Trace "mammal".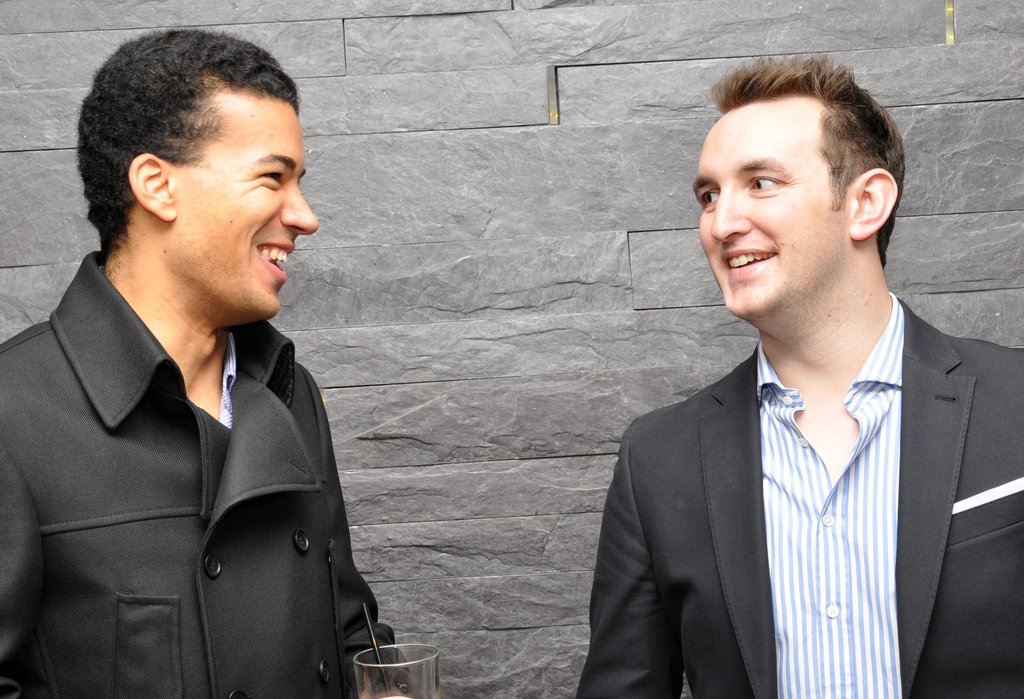
Traced to <box>19,92,433,698</box>.
